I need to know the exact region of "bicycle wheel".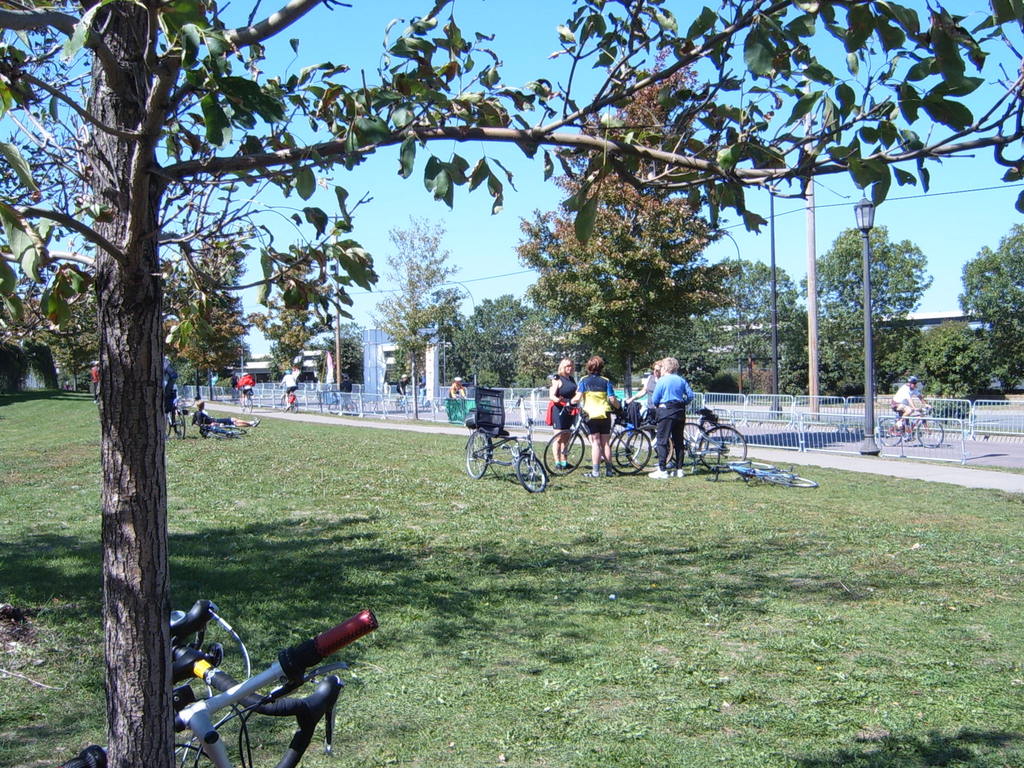
Region: 515:451:552:493.
